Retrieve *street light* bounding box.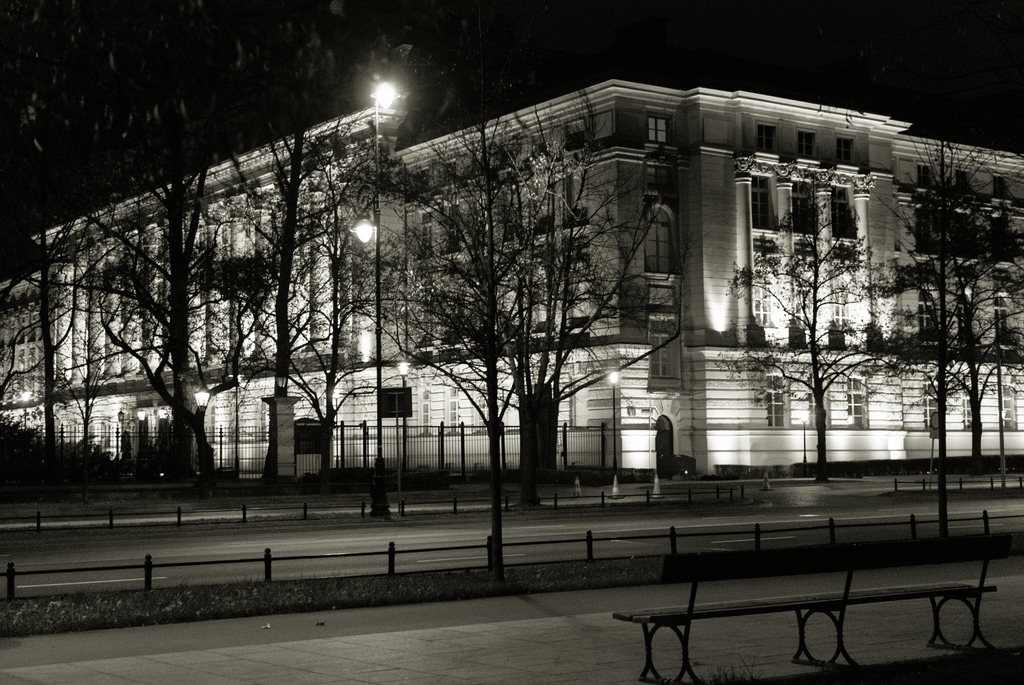
Bounding box: x1=349 y1=74 x2=404 y2=519.
